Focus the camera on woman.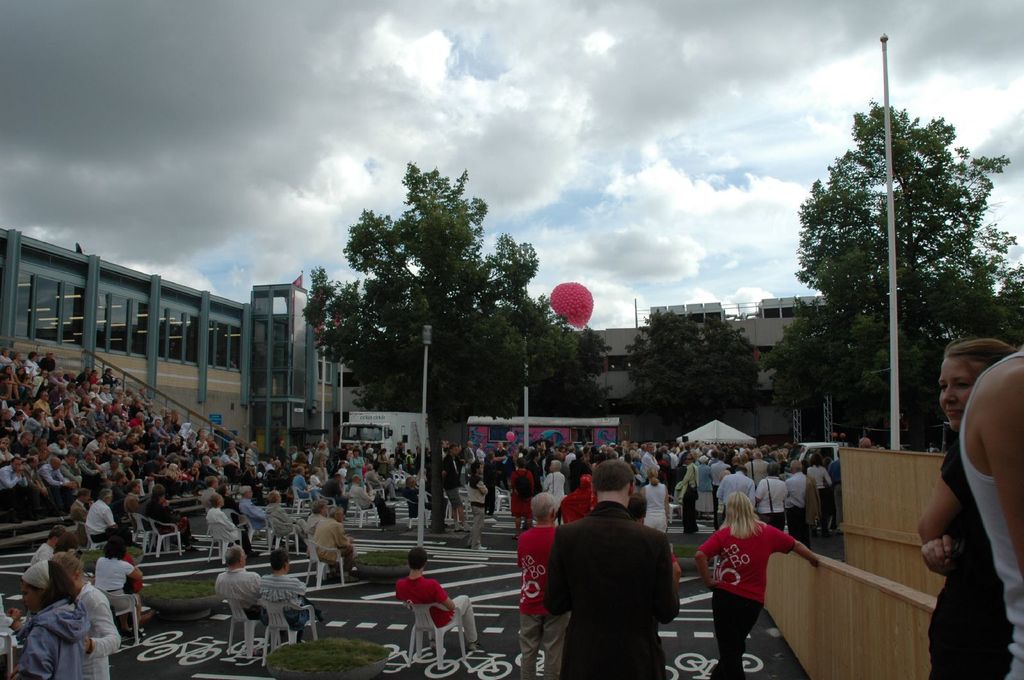
Focus region: (636, 467, 672, 534).
